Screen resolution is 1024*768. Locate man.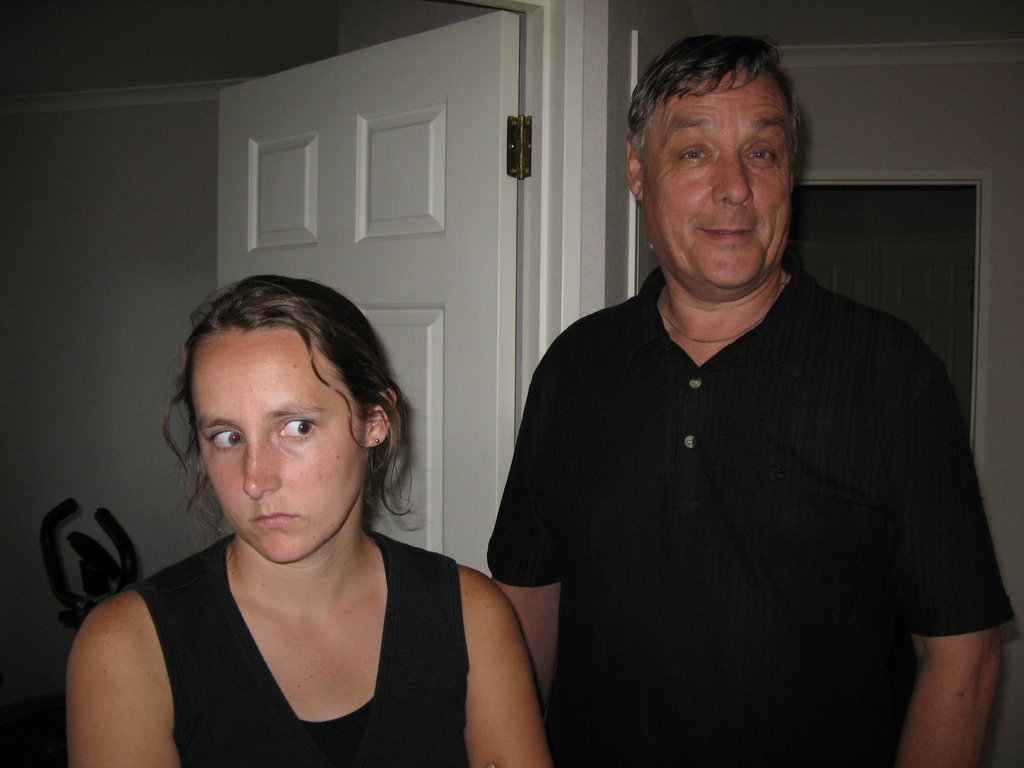
bbox=(476, 55, 1006, 731).
